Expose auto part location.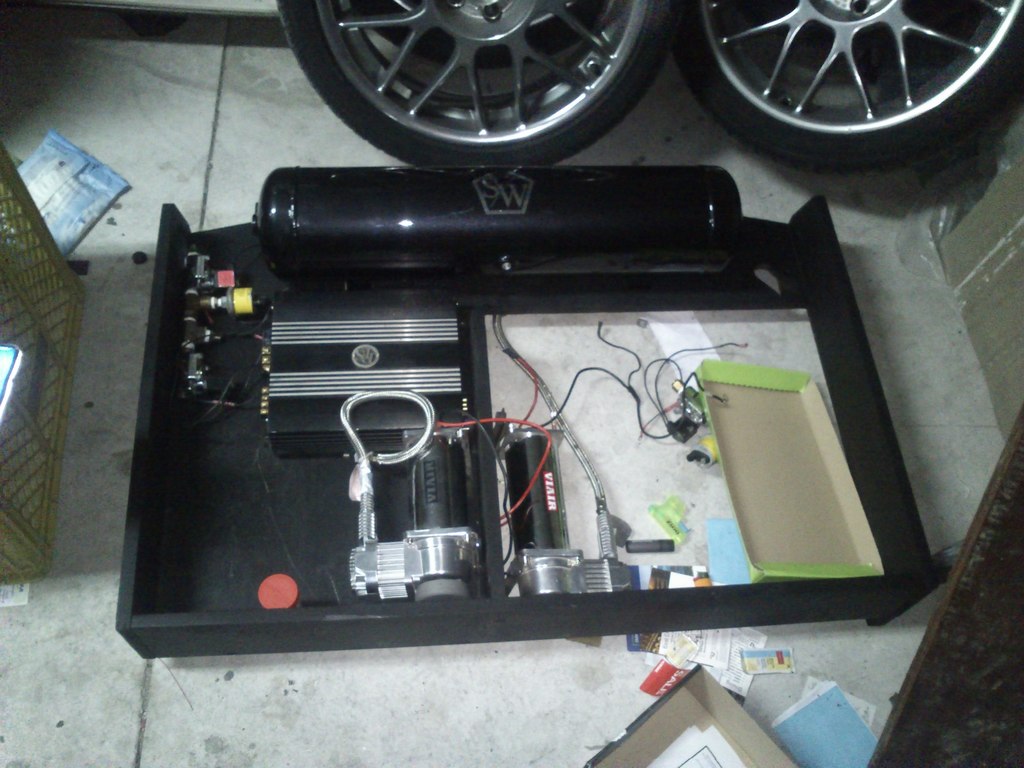
Exposed at bbox(673, 0, 1023, 176).
